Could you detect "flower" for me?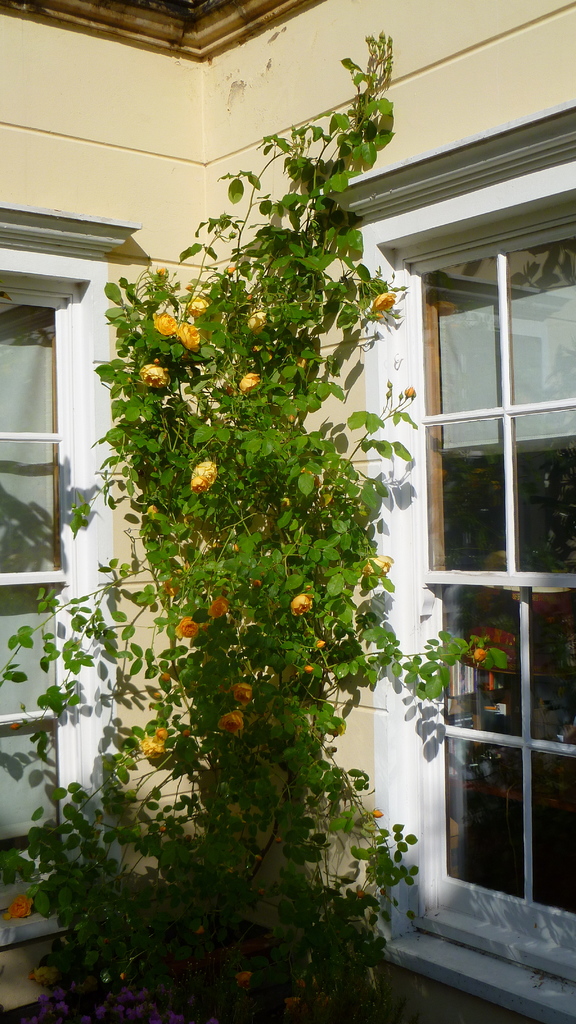
Detection result: left=246, top=311, right=269, bottom=330.
